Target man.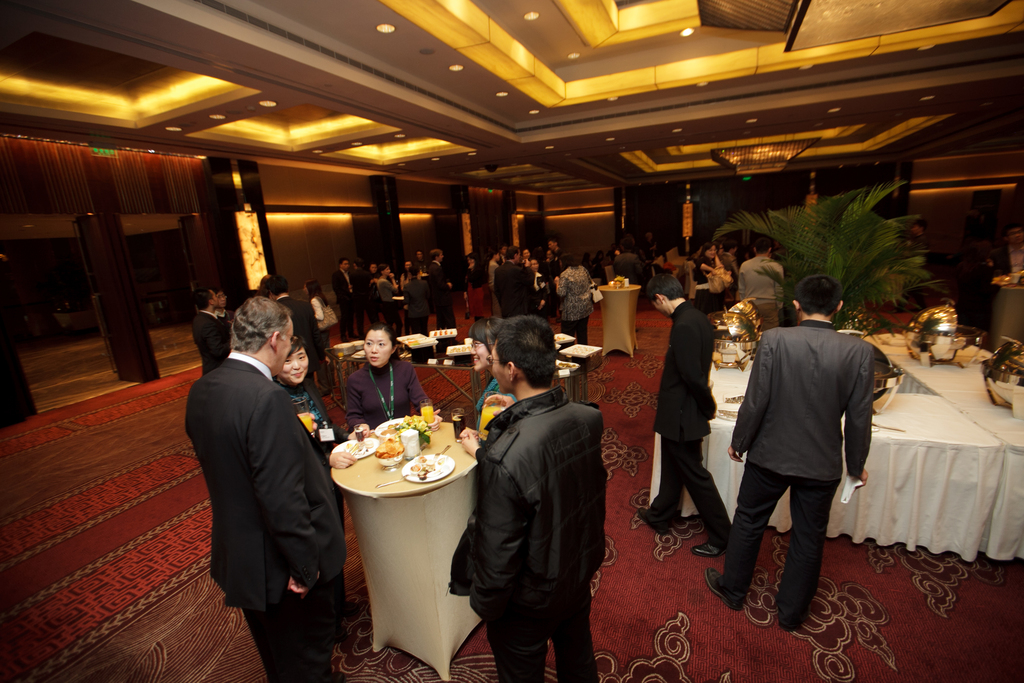
Target region: (402, 273, 432, 333).
